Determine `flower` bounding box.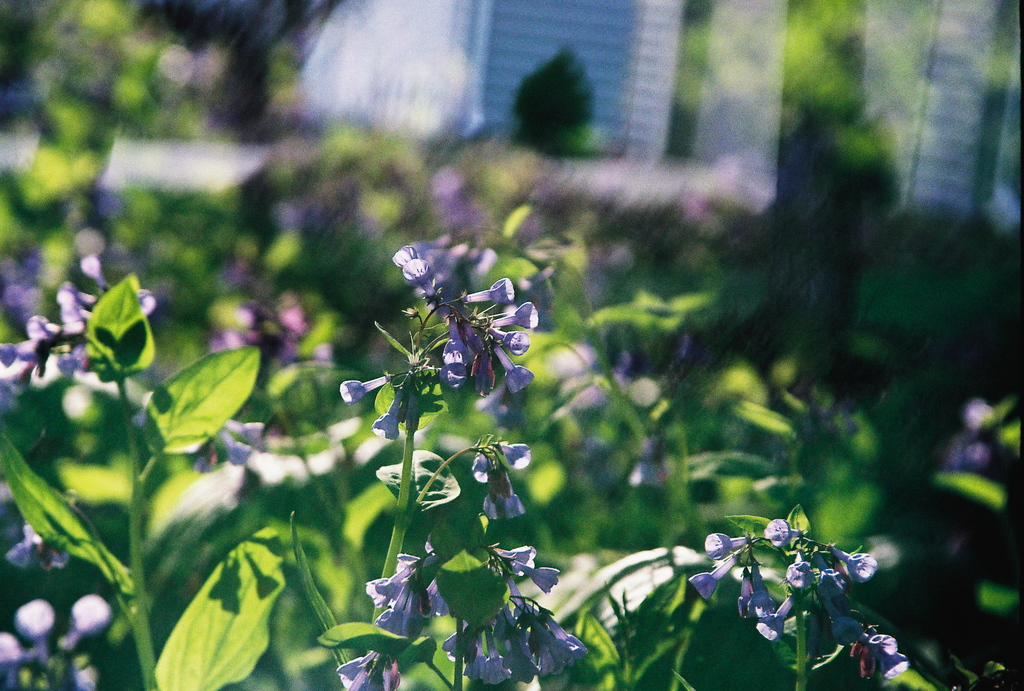
Determined: (437, 320, 479, 385).
